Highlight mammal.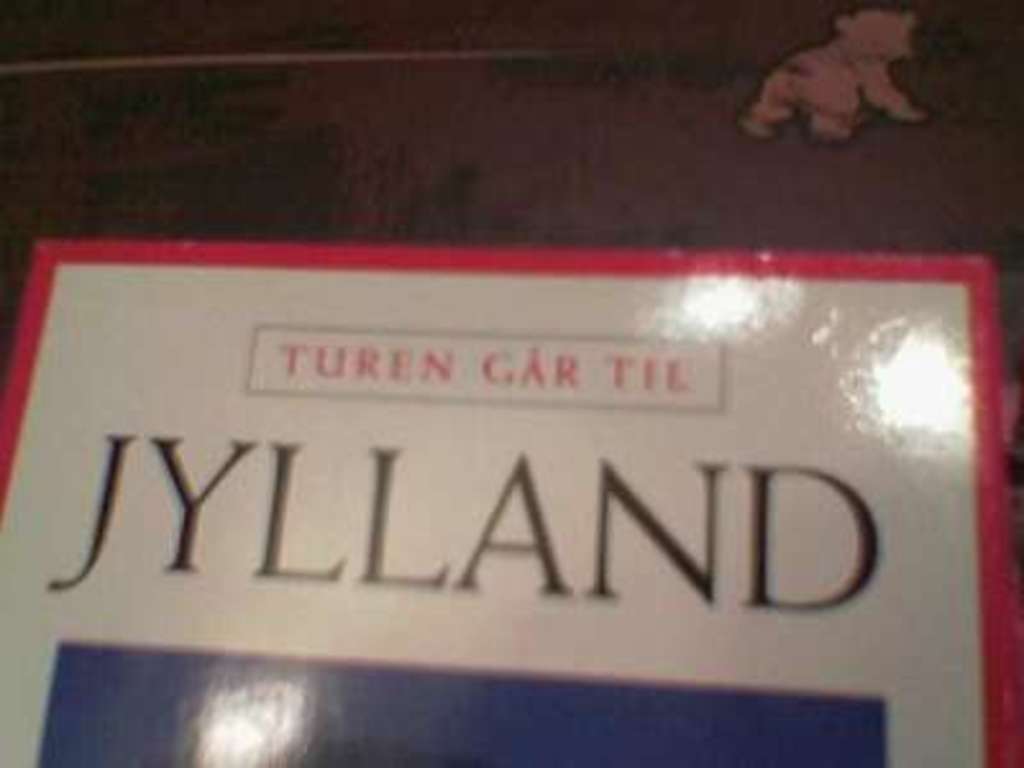
Highlighted region: (745, 18, 929, 141).
